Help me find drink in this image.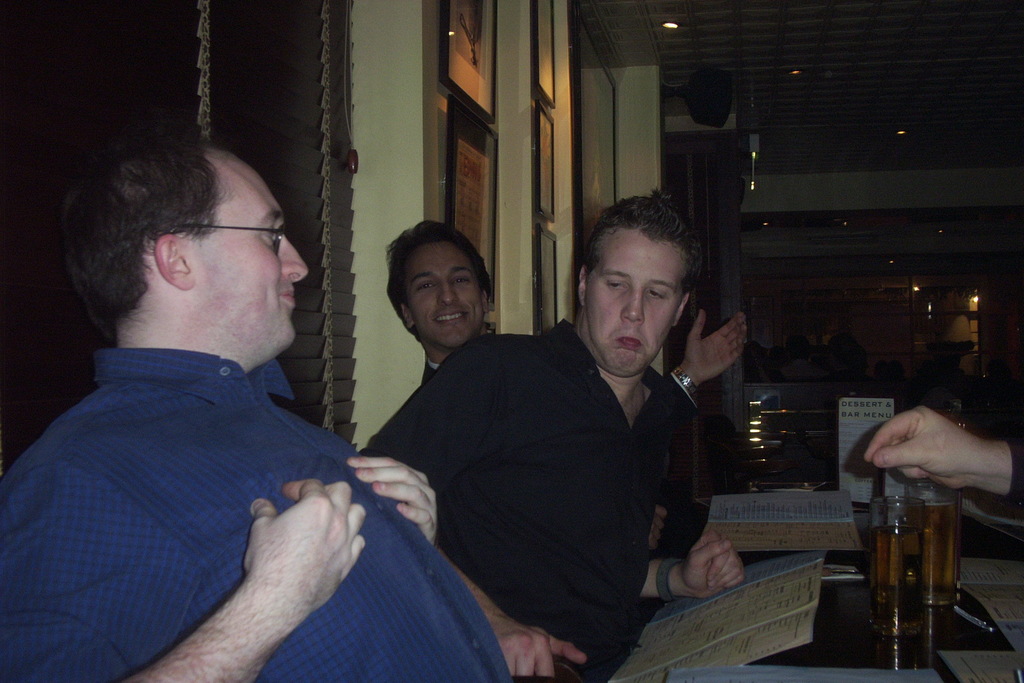
Found it: x1=908, y1=502, x2=969, y2=604.
